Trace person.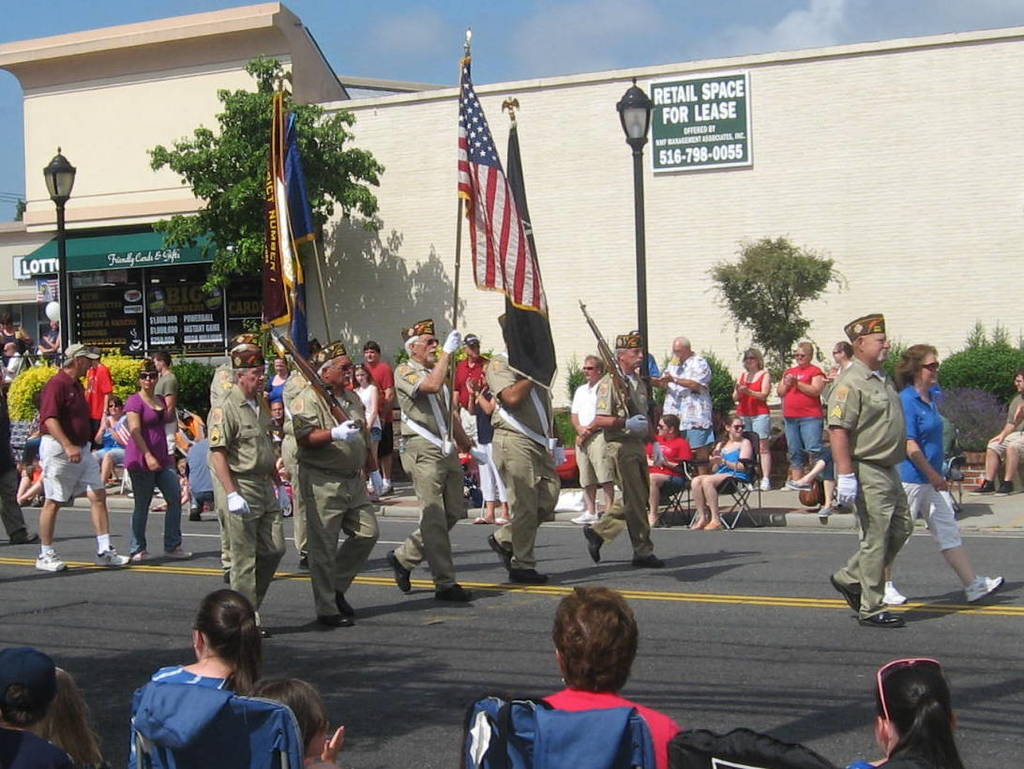
Traced to bbox=[844, 660, 967, 768].
